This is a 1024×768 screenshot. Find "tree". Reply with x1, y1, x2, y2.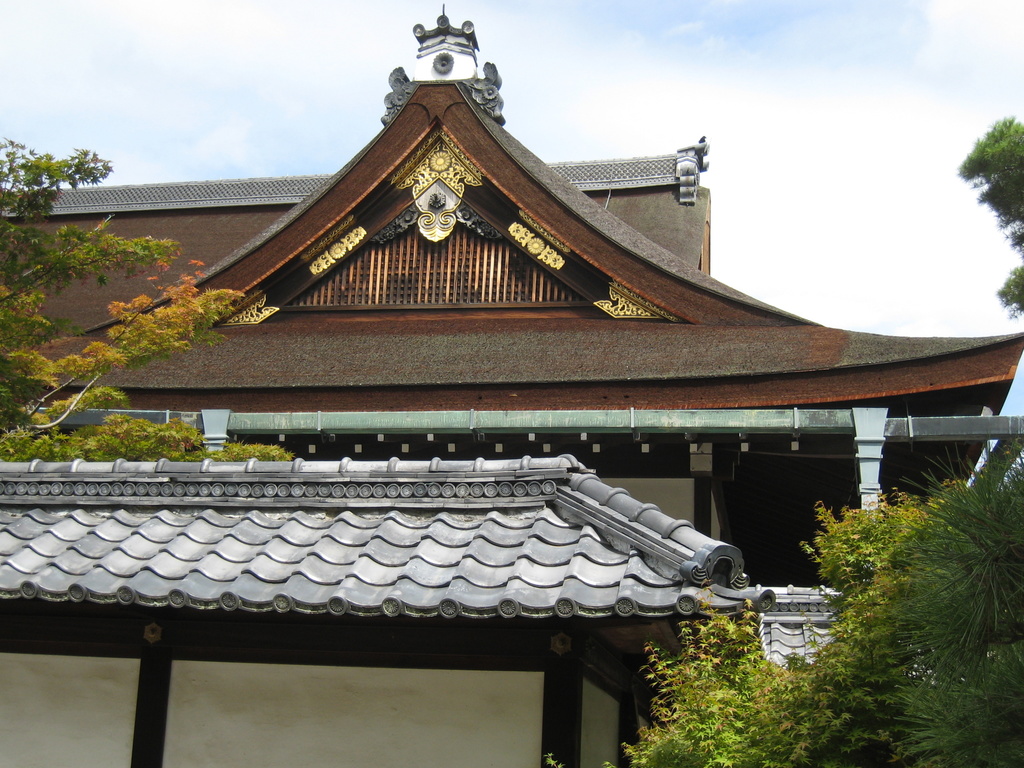
852, 433, 1023, 765.
